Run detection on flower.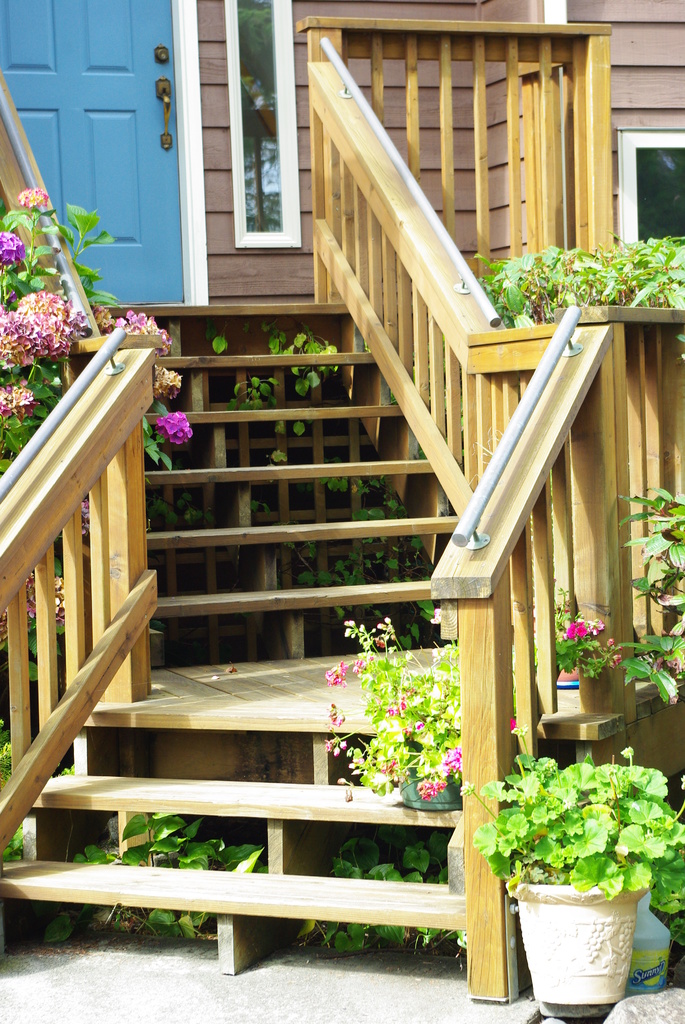
Result: bbox(327, 662, 348, 684).
